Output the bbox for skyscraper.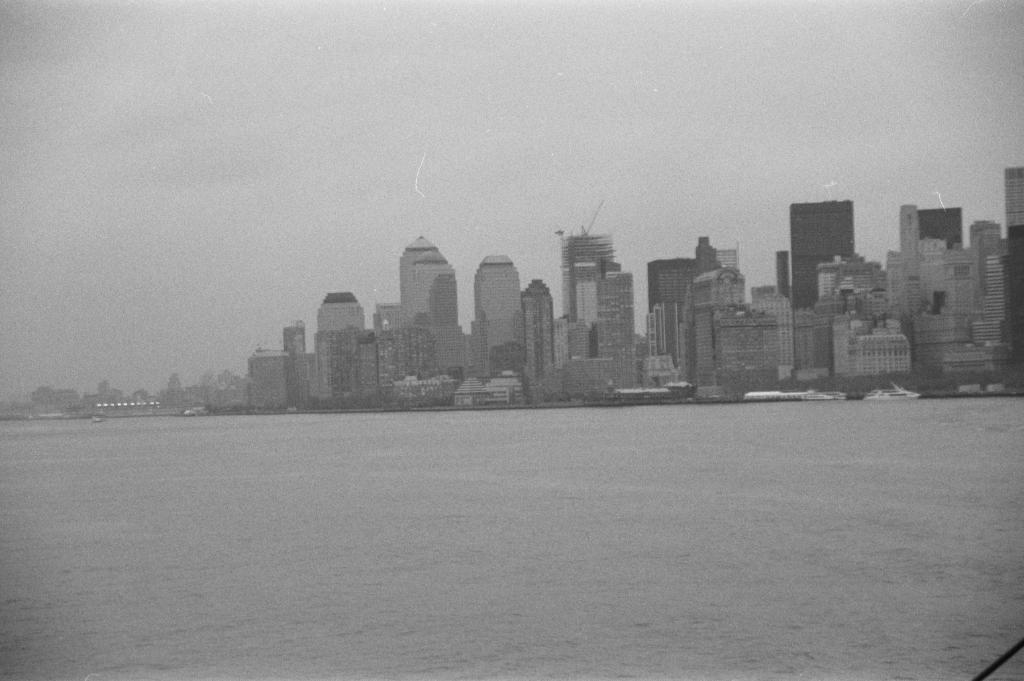
x1=794 y1=200 x2=853 y2=310.
